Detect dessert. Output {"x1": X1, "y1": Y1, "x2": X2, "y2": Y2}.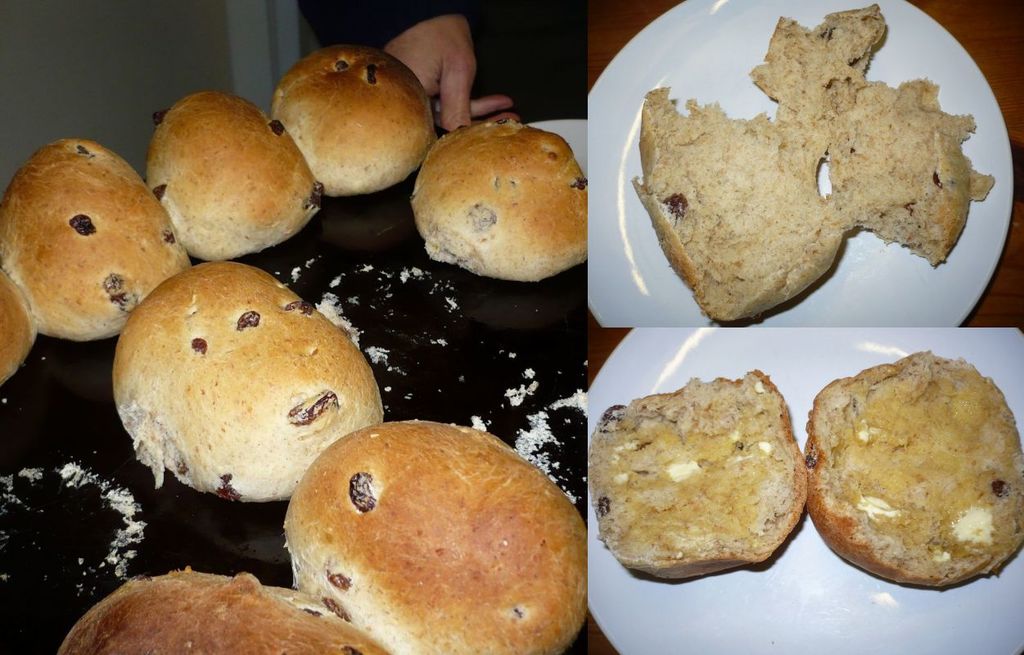
{"x1": 0, "y1": 147, "x2": 186, "y2": 338}.
